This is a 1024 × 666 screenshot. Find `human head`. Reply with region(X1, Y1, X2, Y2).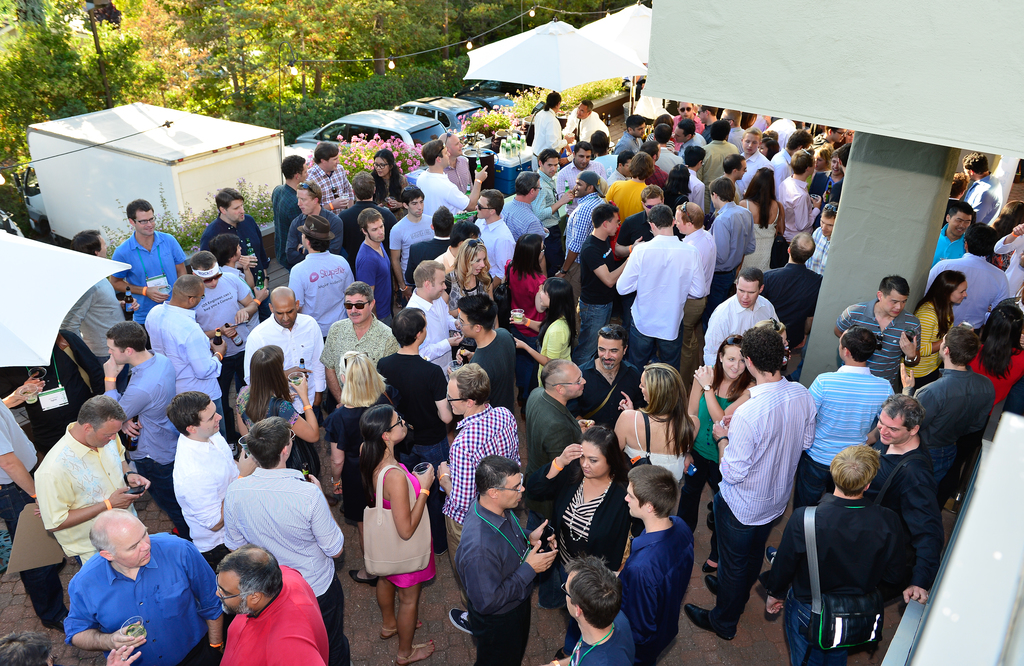
region(538, 276, 572, 310).
